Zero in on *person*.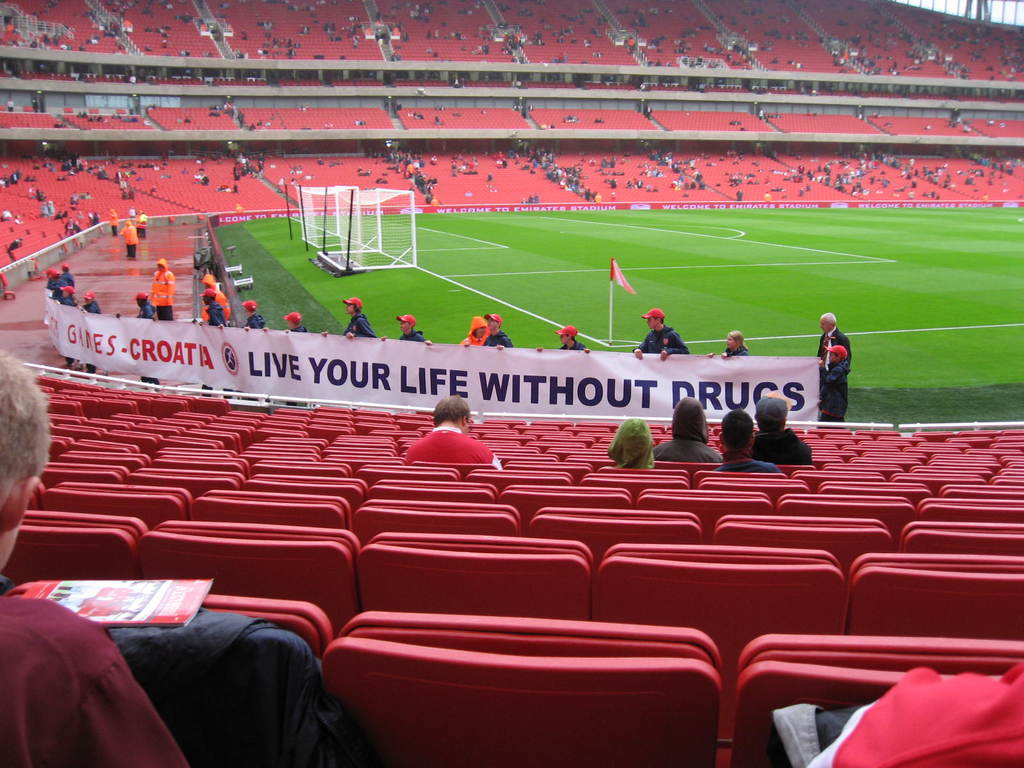
Zeroed in: <bbox>198, 291, 218, 328</bbox>.
